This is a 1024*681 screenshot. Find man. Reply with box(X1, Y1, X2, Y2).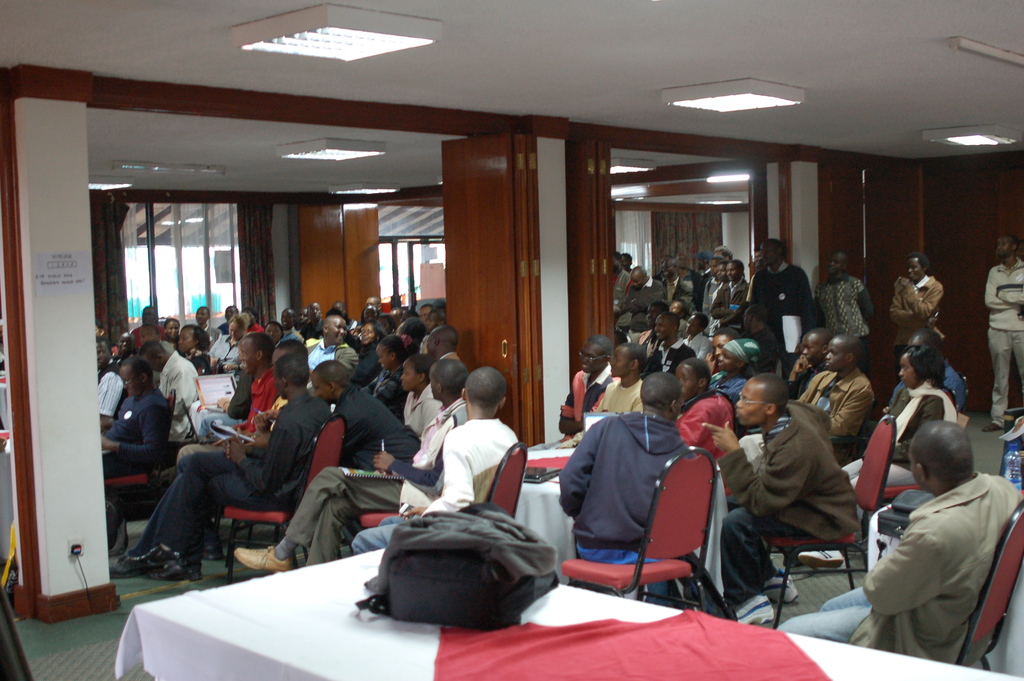
box(671, 355, 738, 454).
